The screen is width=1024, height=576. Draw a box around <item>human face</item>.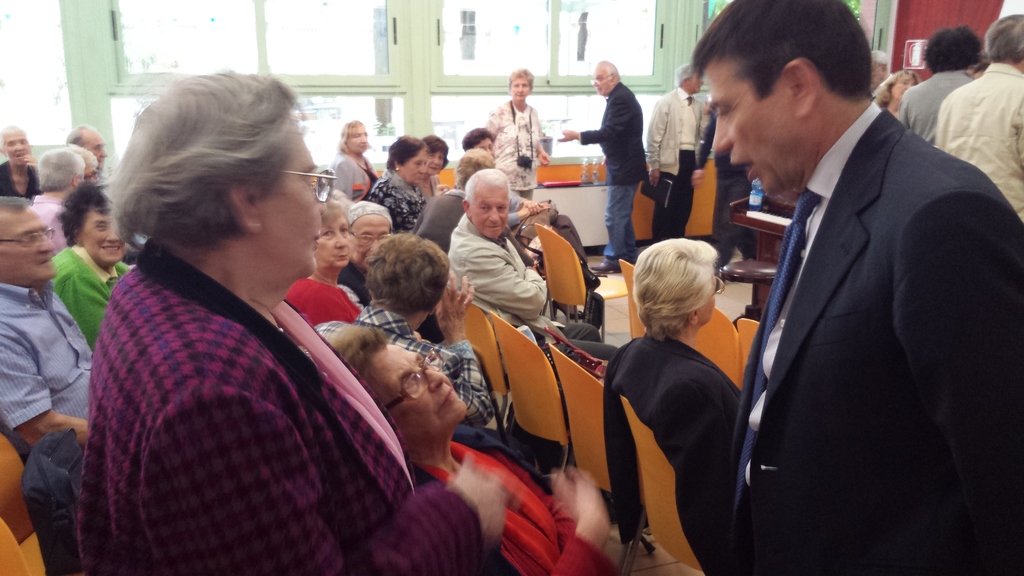
<box>426,152,442,179</box>.
